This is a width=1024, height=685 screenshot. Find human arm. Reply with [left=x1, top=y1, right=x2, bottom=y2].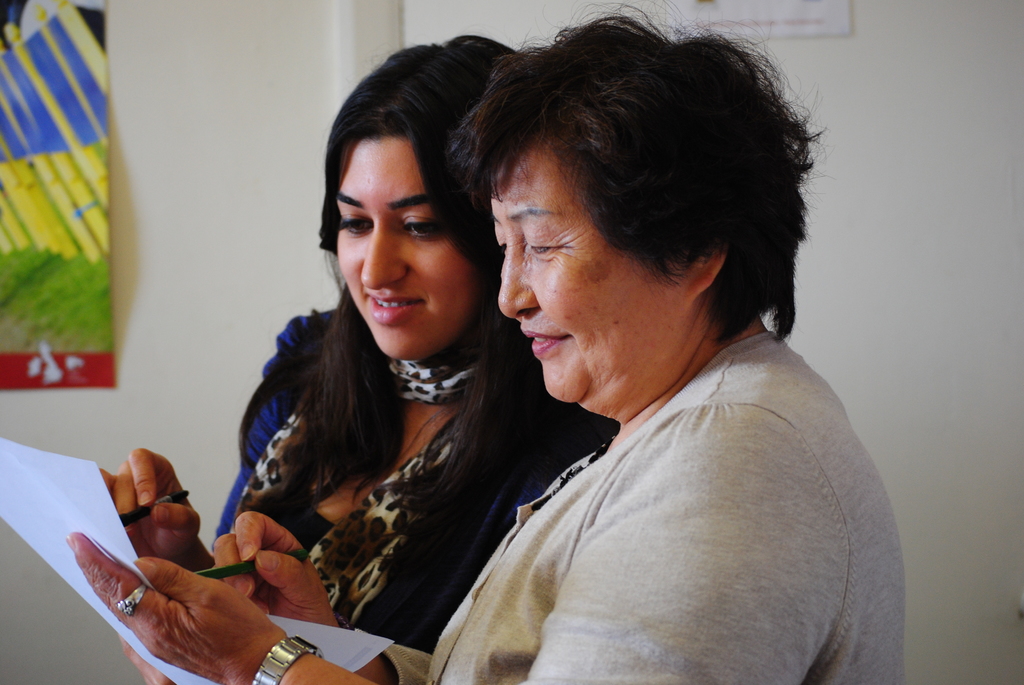
[left=90, top=303, right=303, bottom=574].
